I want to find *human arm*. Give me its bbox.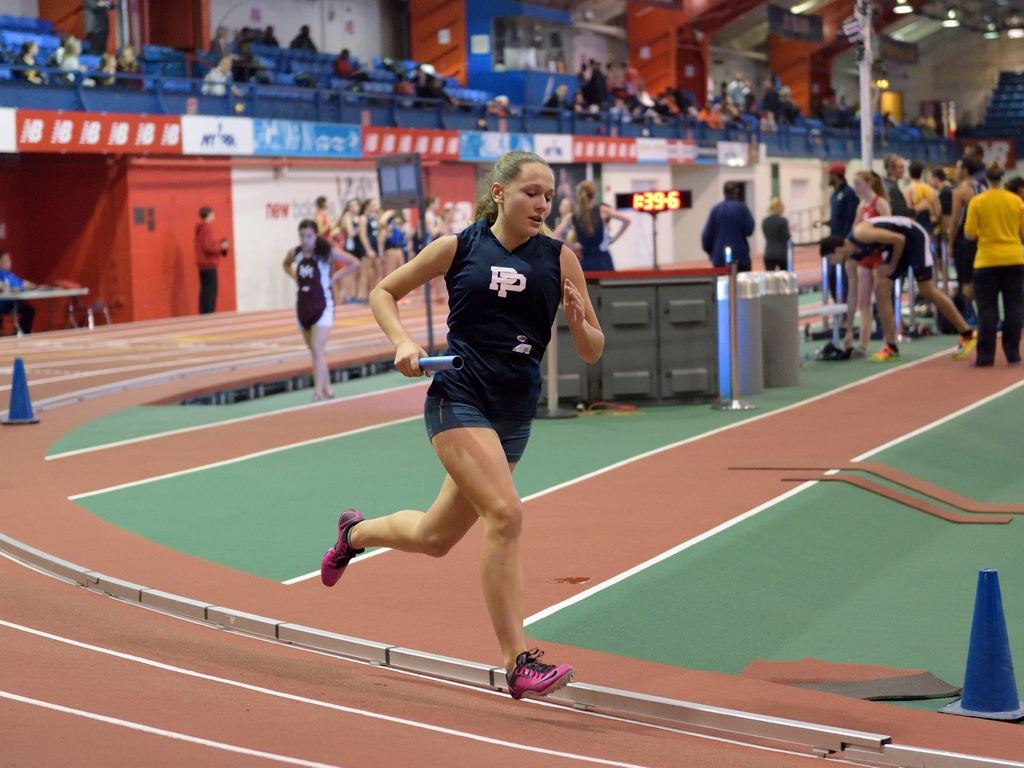
<bbox>363, 239, 443, 364</bbox>.
